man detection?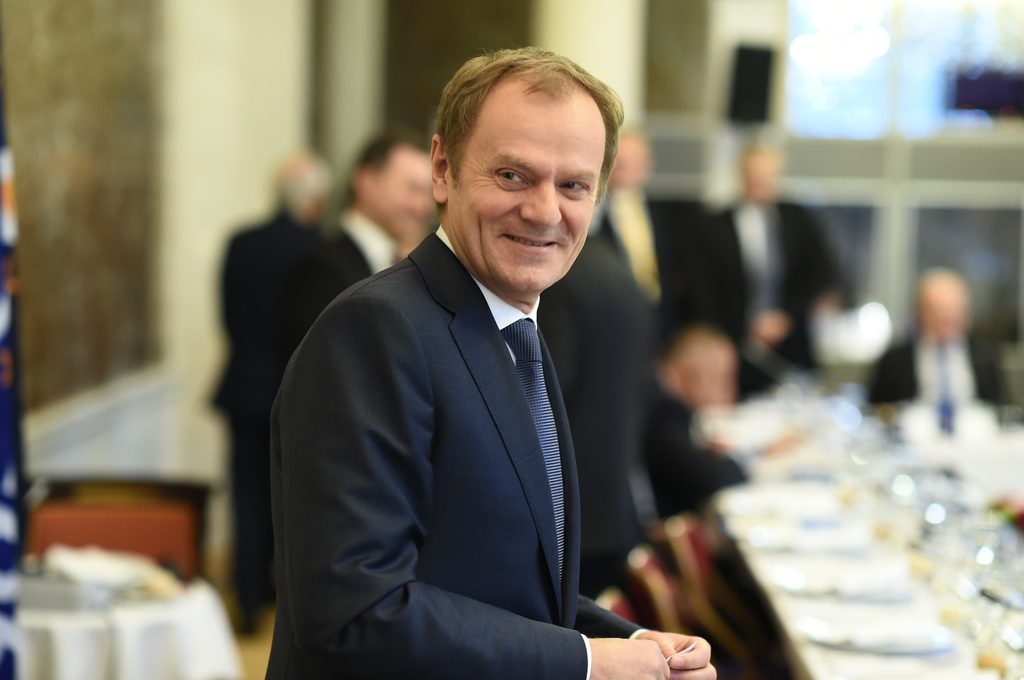
269:68:659:667
